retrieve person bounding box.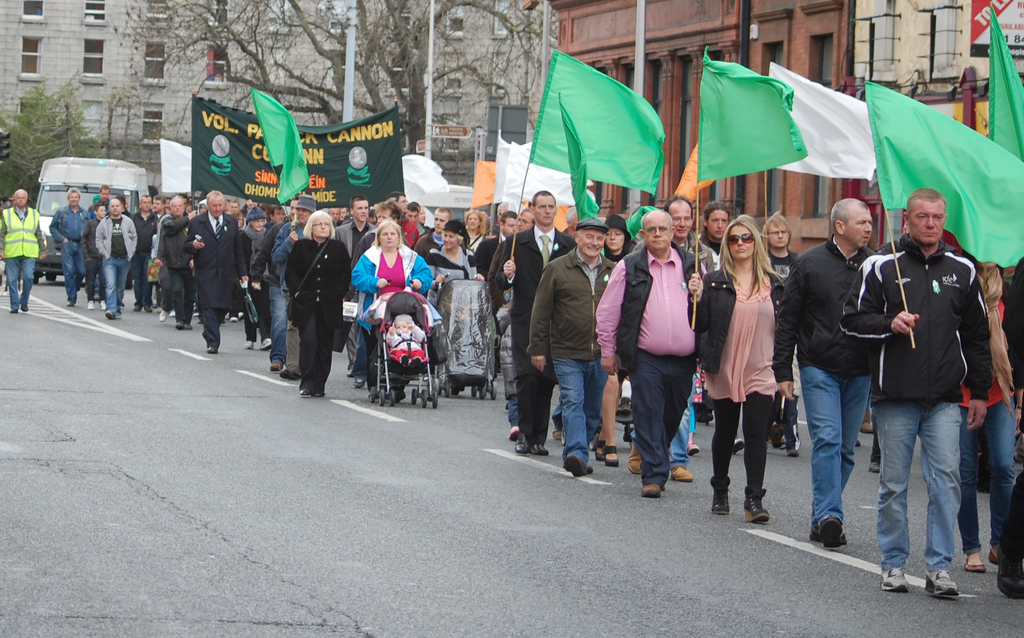
Bounding box: <bbox>271, 206, 284, 222</bbox>.
